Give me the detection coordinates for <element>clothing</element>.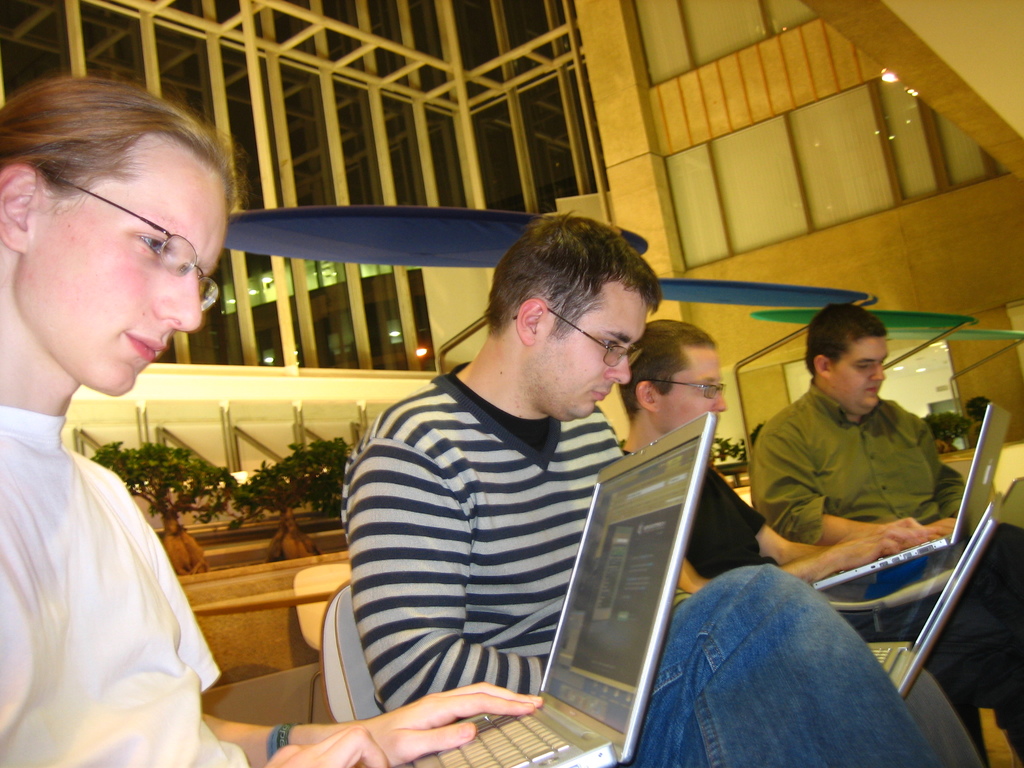
l=616, t=442, r=980, b=764.
